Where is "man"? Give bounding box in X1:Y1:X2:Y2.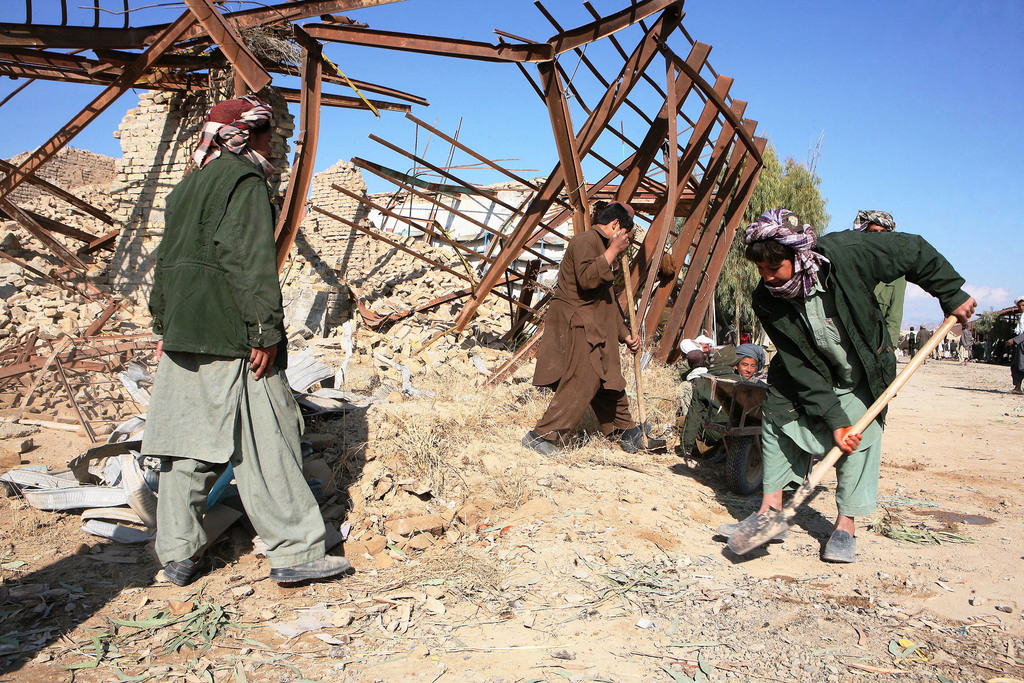
150:80:360:597.
